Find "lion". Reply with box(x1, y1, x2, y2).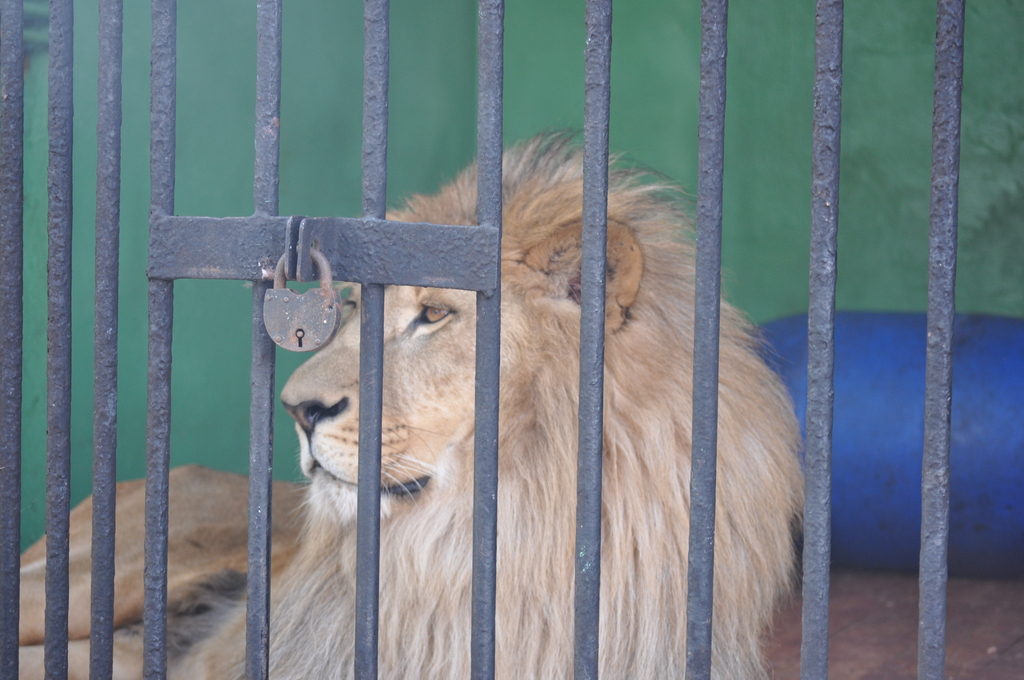
box(18, 130, 803, 679).
